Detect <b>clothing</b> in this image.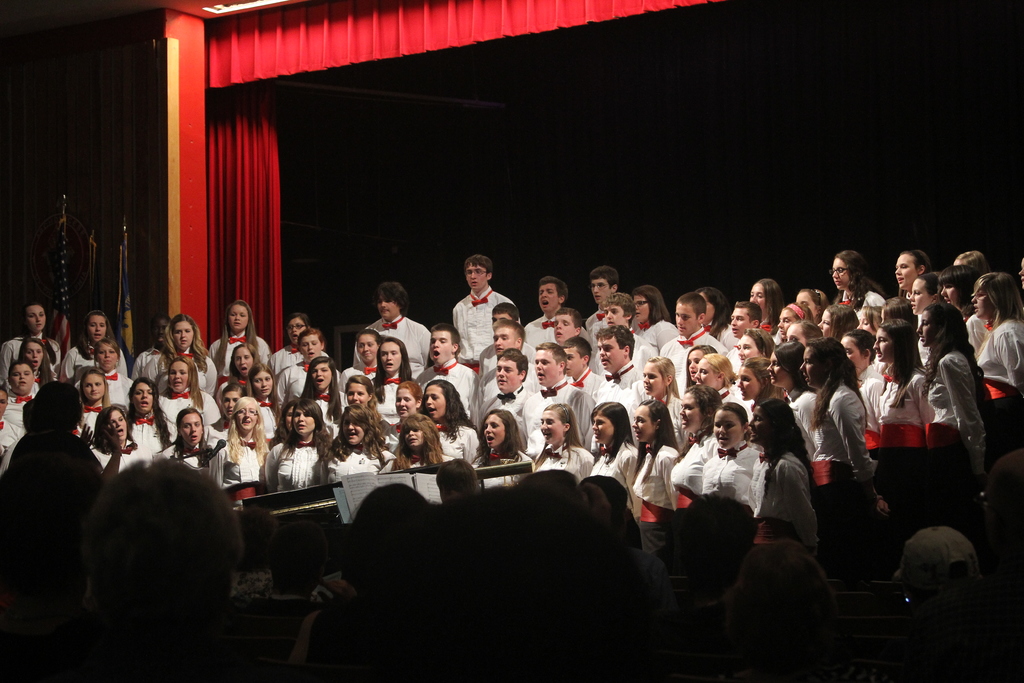
Detection: crop(353, 317, 436, 372).
